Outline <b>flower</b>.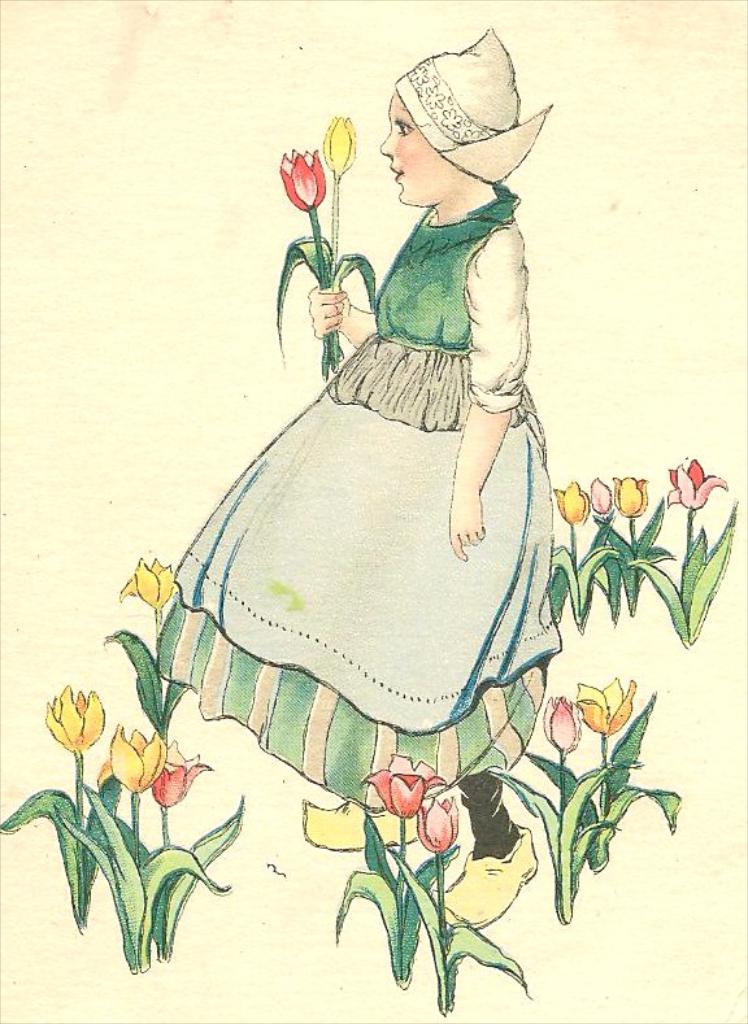
Outline: <bbox>661, 456, 721, 504</bbox>.
